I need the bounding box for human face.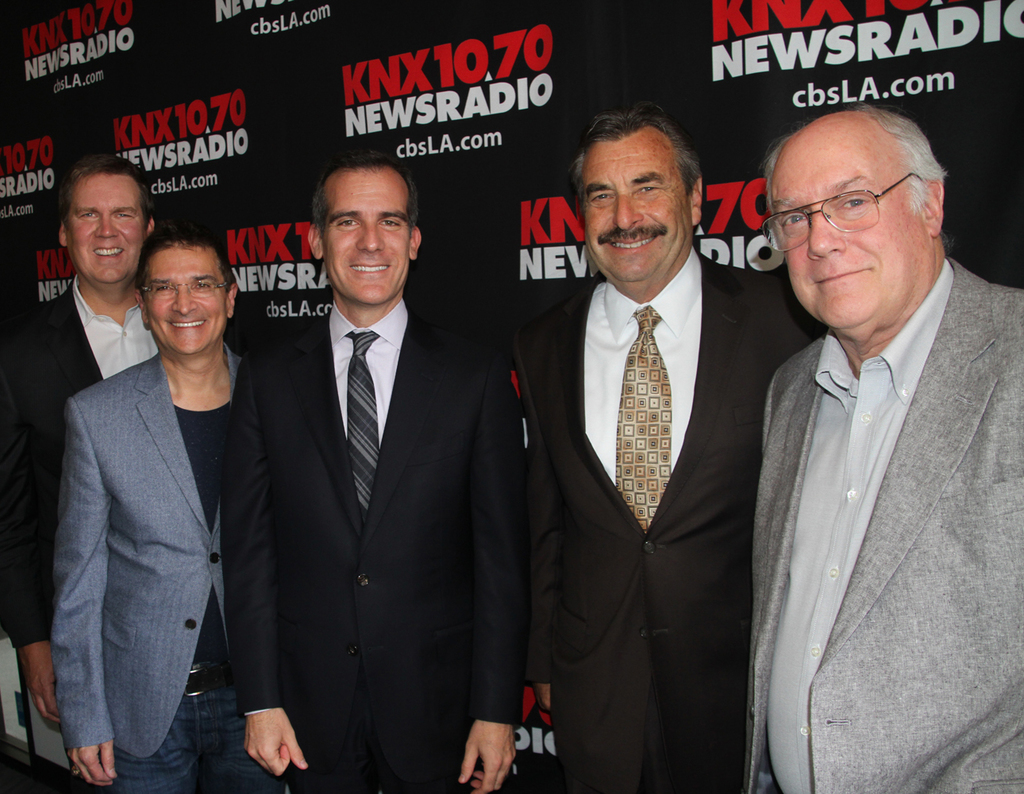
Here it is: [left=141, top=247, right=225, bottom=356].
